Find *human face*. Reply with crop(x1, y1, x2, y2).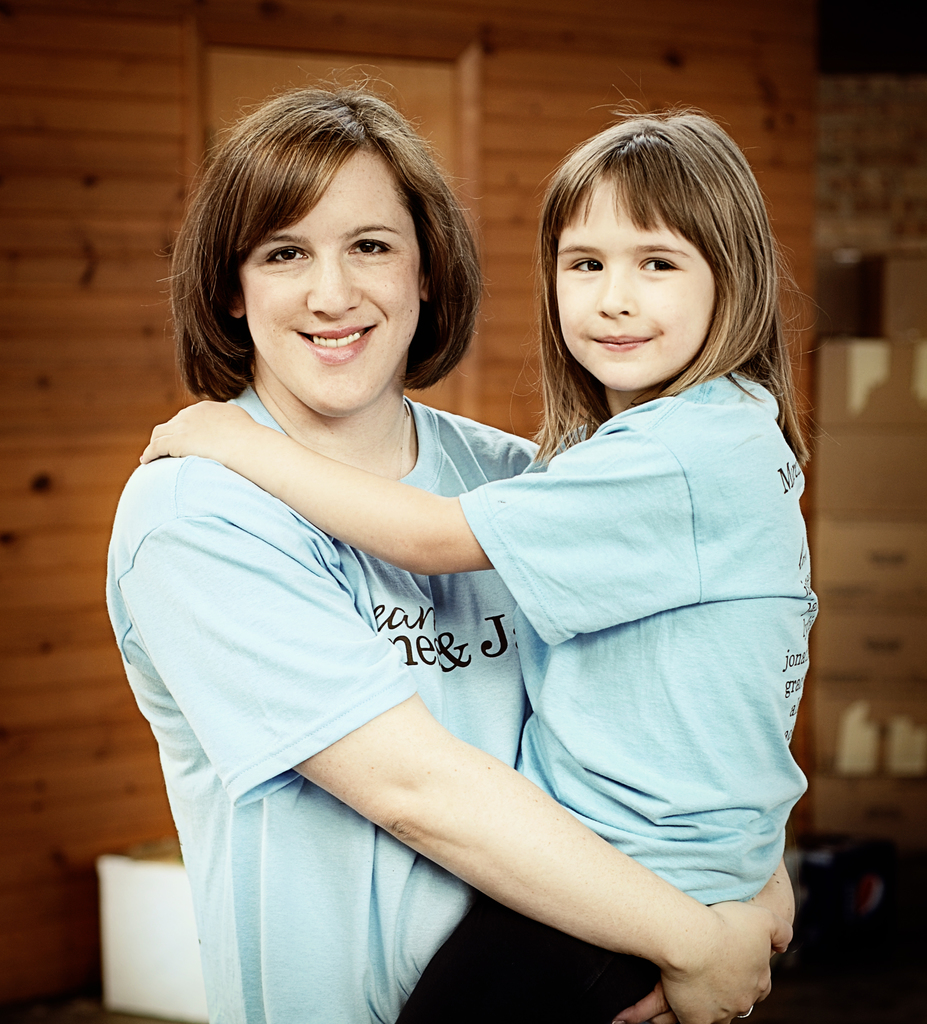
crop(551, 165, 718, 390).
